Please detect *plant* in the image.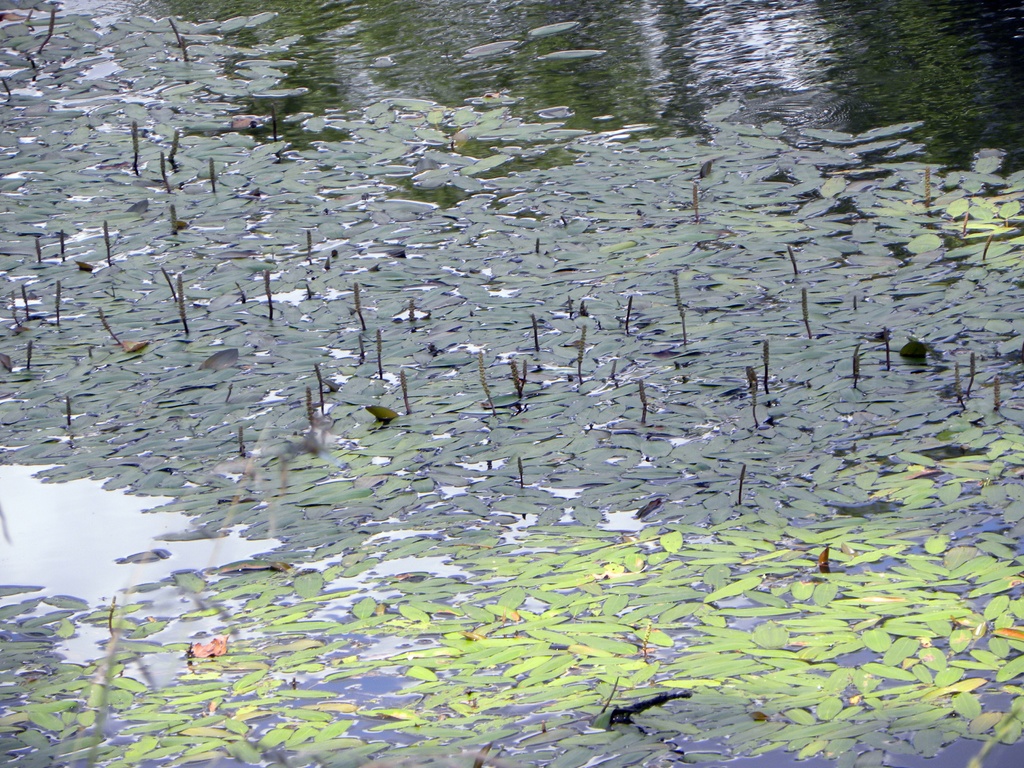
<region>762, 340, 768, 396</region>.
